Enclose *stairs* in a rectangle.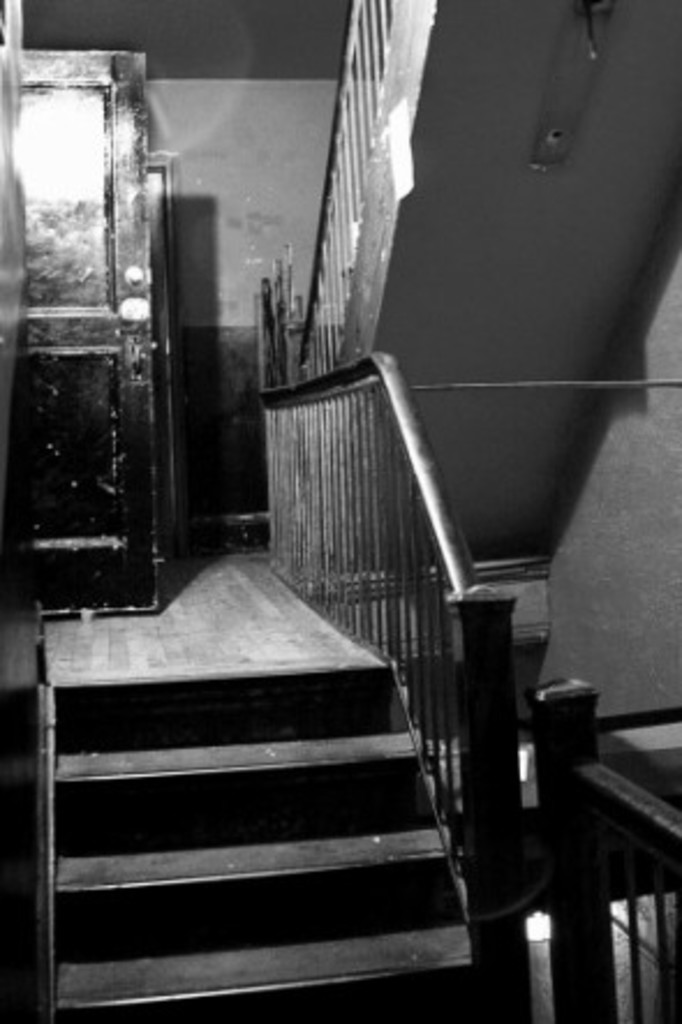
box(37, 656, 492, 1022).
